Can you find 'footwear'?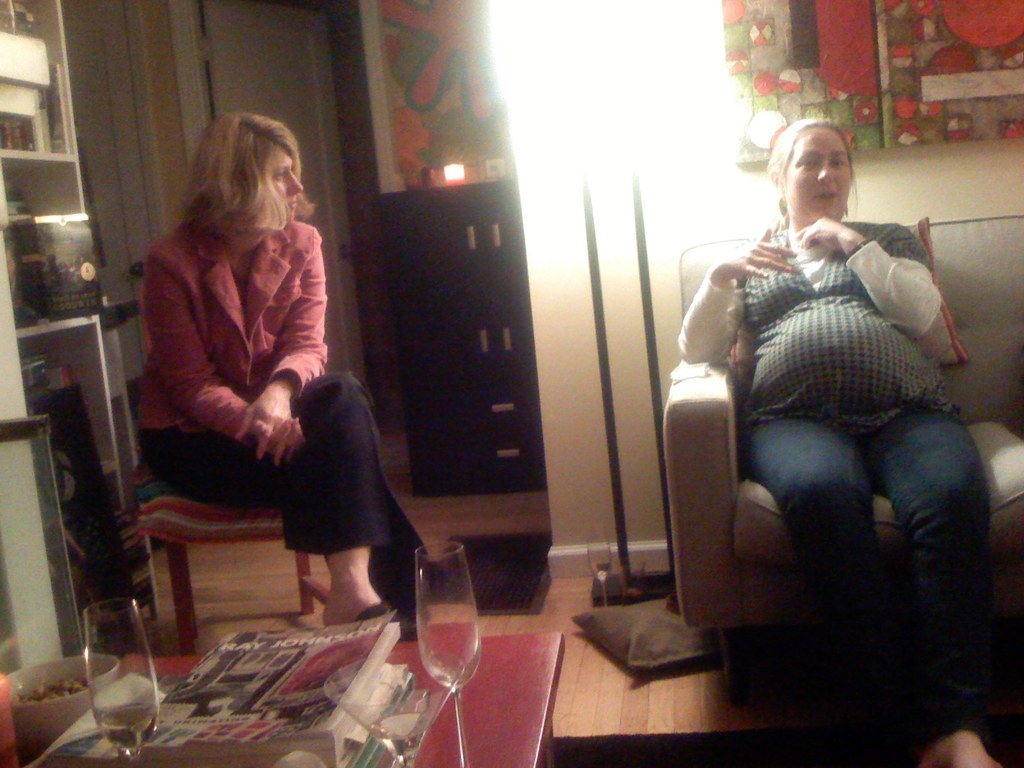
Yes, bounding box: l=358, t=601, r=417, b=633.
